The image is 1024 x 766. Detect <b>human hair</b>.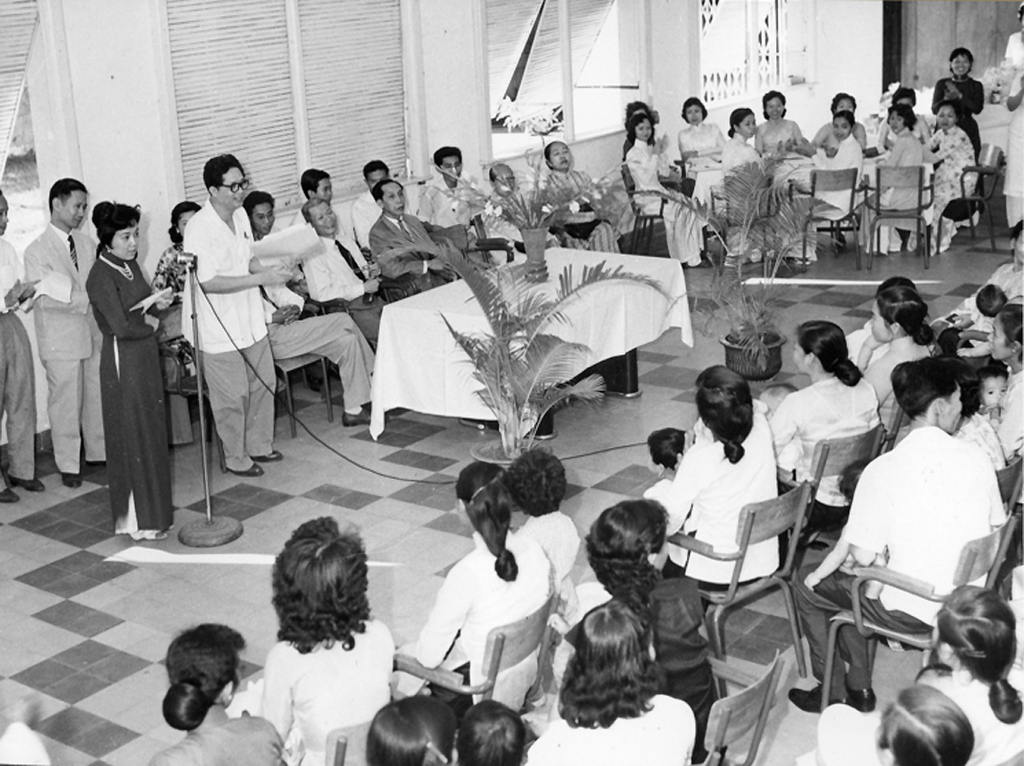
Detection: bbox=[924, 579, 1021, 722].
